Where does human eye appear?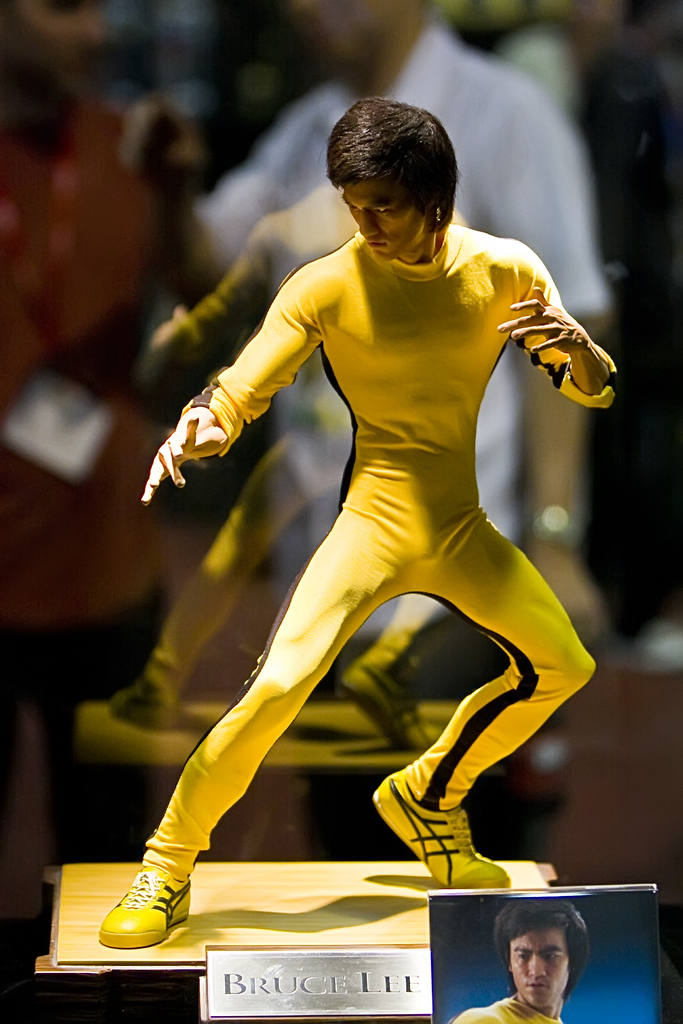
Appears at detection(543, 950, 562, 963).
